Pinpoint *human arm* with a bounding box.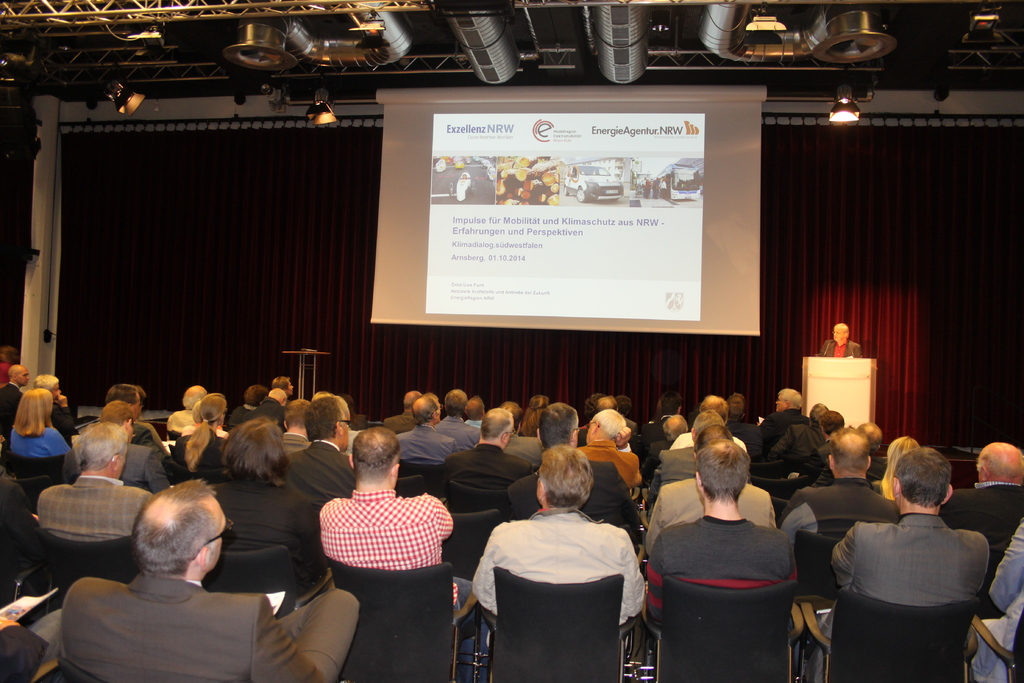
(x1=251, y1=596, x2=332, y2=682).
